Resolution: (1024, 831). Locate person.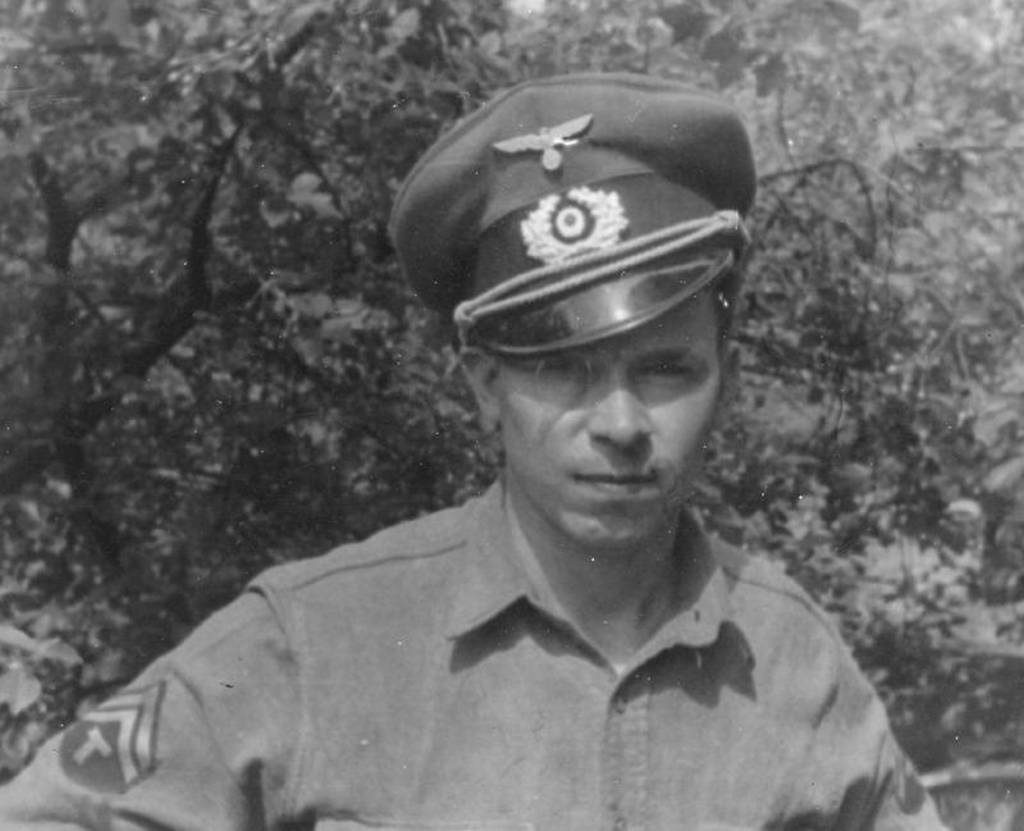
<box>0,65,959,830</box>.
